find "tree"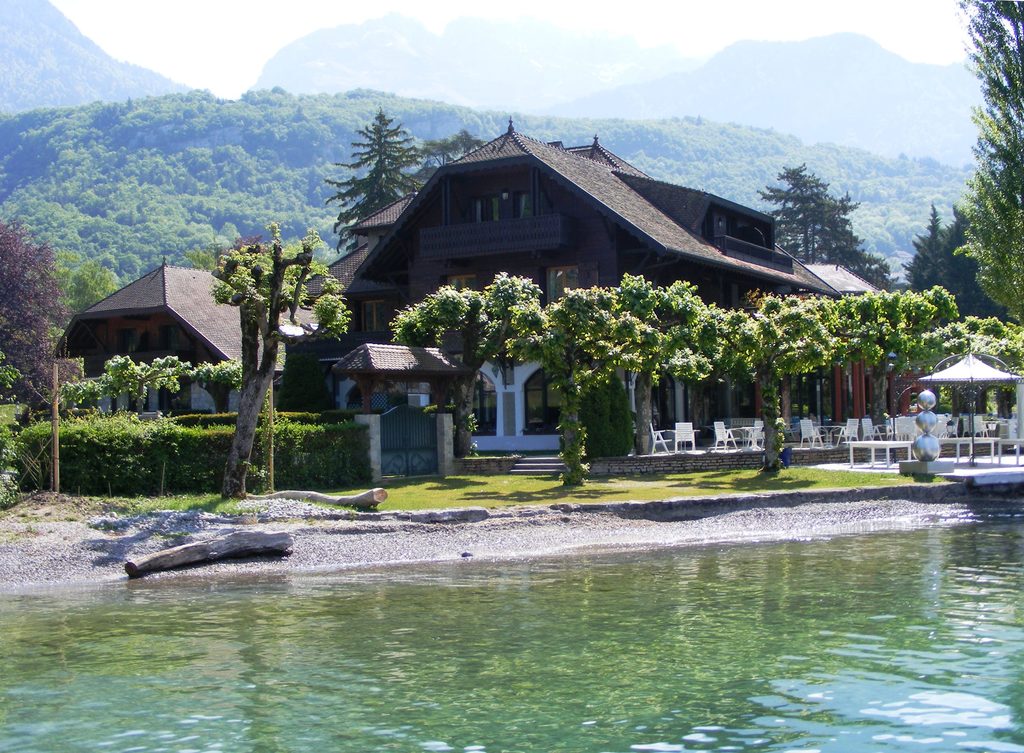
(858, 253, 898, 285)
